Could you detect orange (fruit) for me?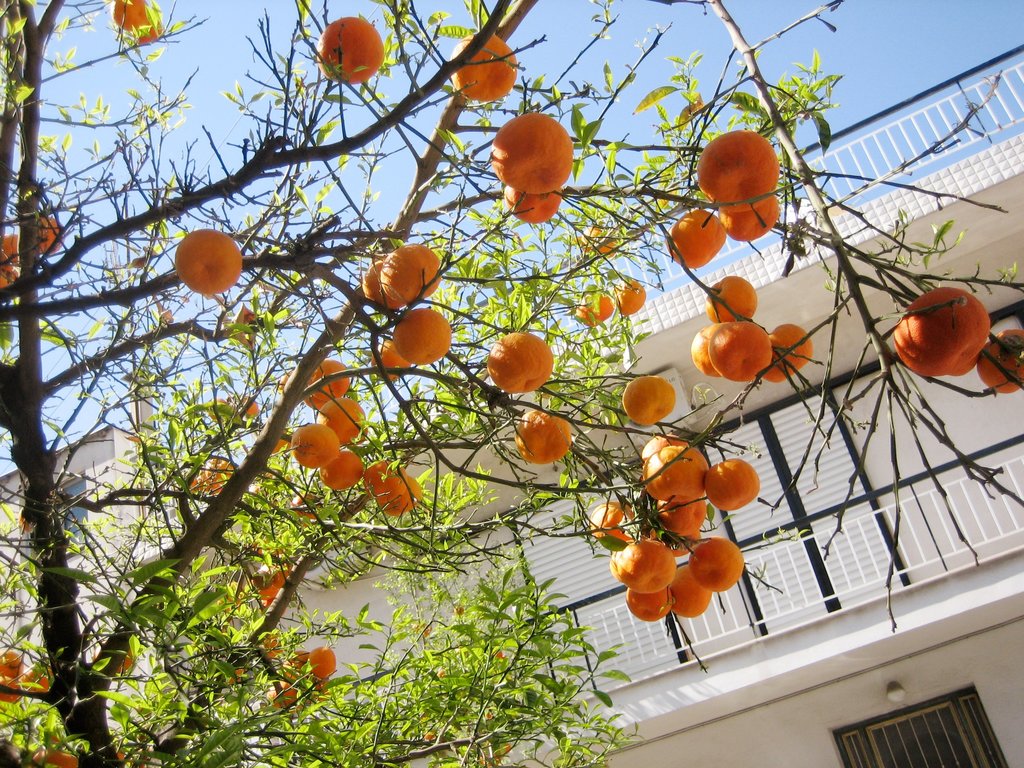
Detection result: (x1=371, y1=466, x2=422, y2=509).
